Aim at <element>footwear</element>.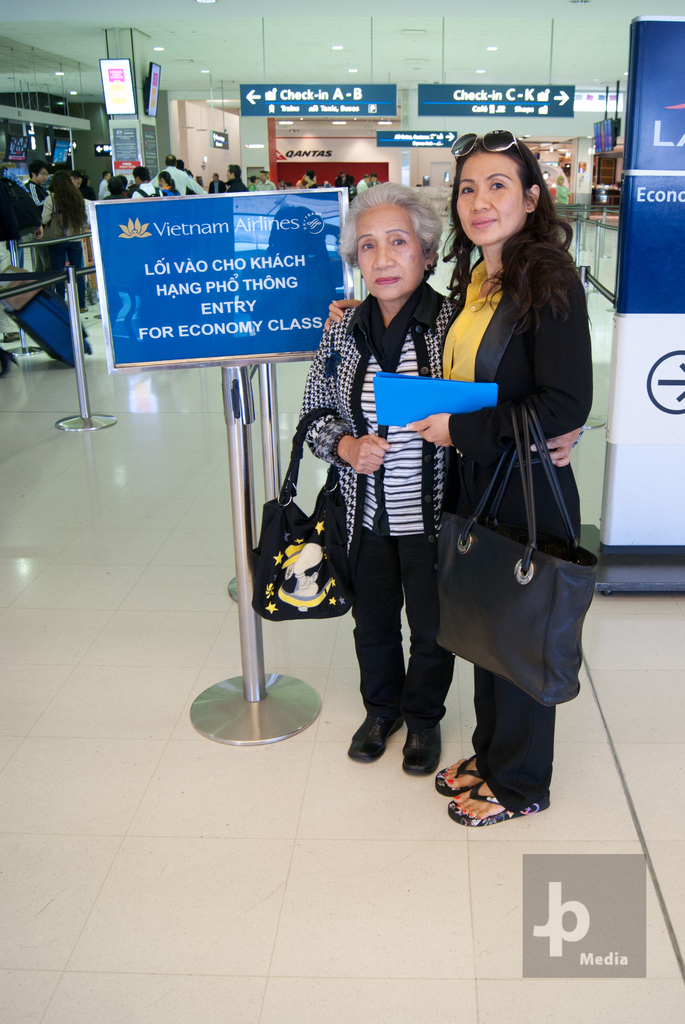
Aimed at x1=343, y1=707, x2=401, y2=764.
